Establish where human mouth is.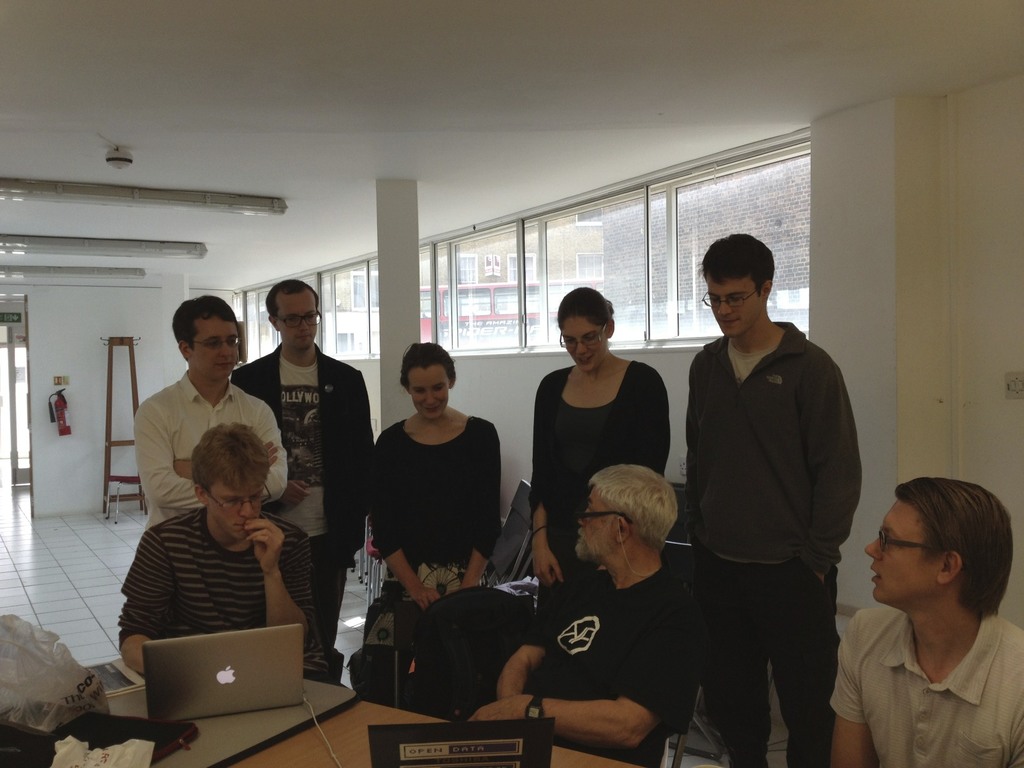
Established at crop(578, 532, 583, 543).
